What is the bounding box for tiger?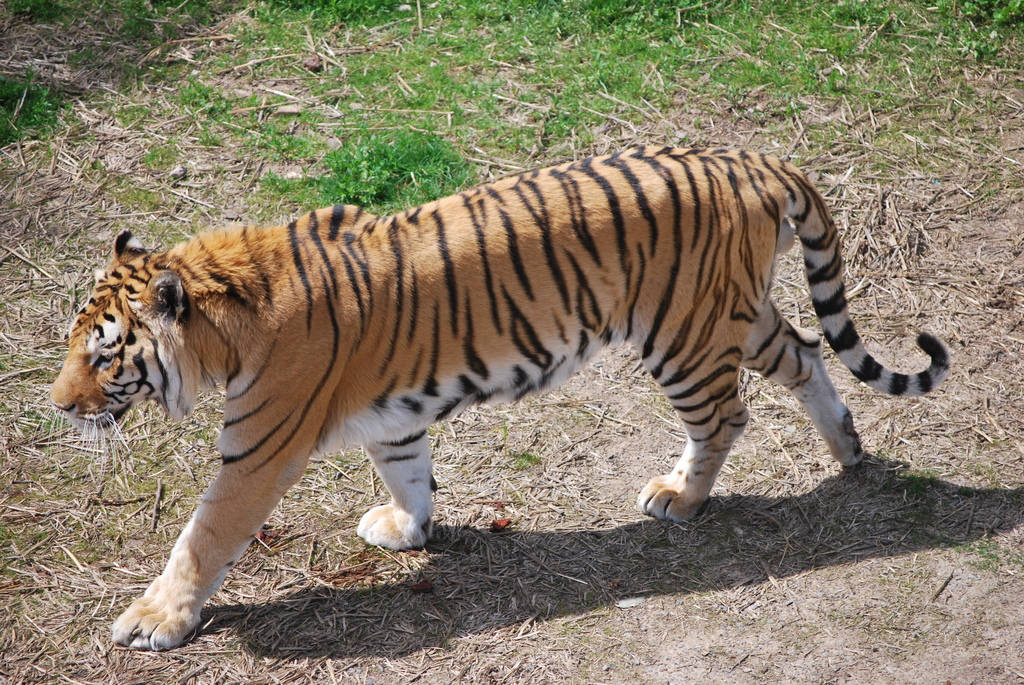
{"x1": 52, "y1": 142, "x2": 950, "y2": 652}.
